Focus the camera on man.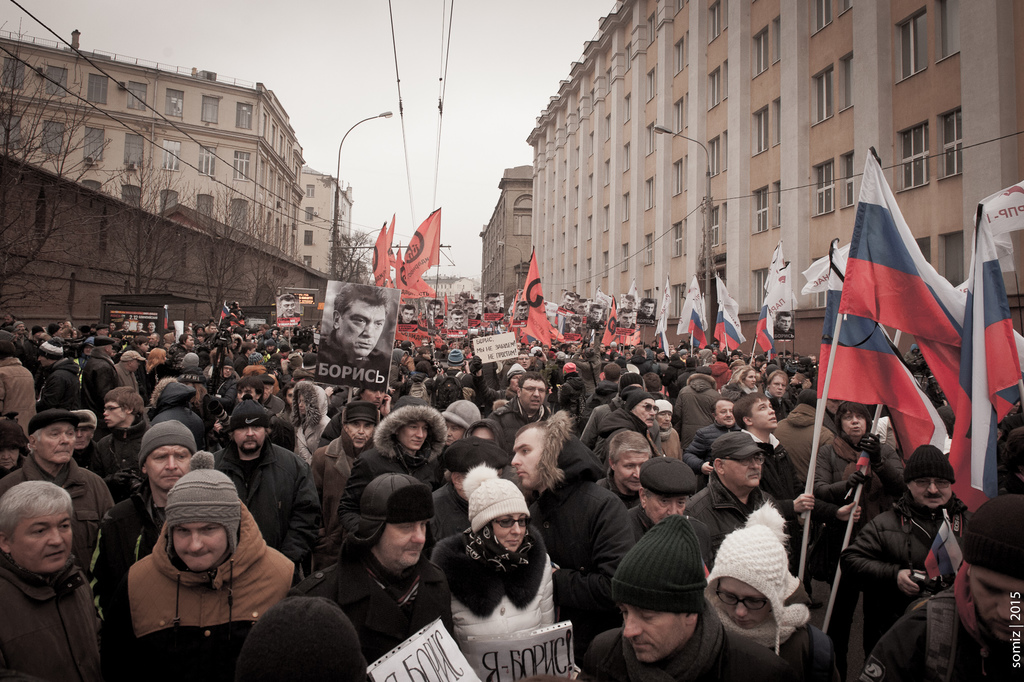
Focus region: <region>431, 298, 443, 322</region>.
